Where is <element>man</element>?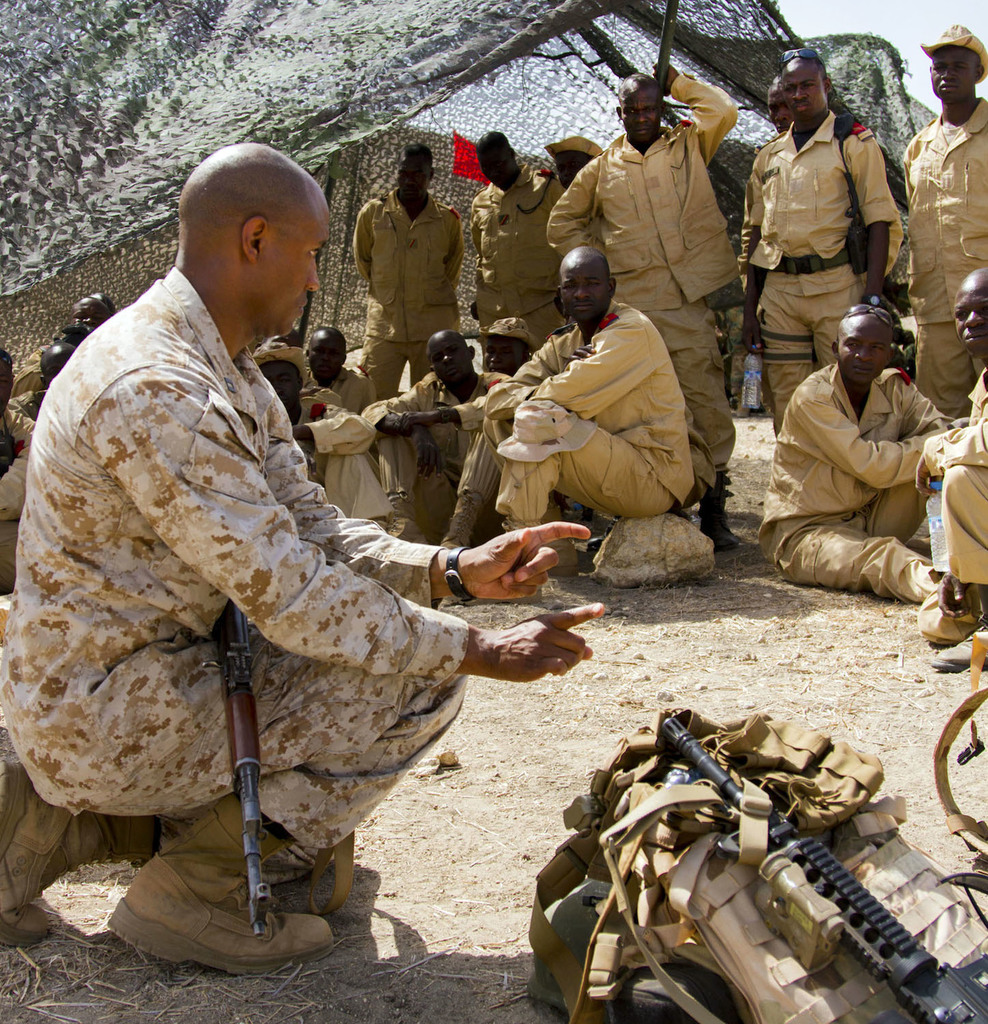
[x1=460, y1=311, x2=544, y2=377].
